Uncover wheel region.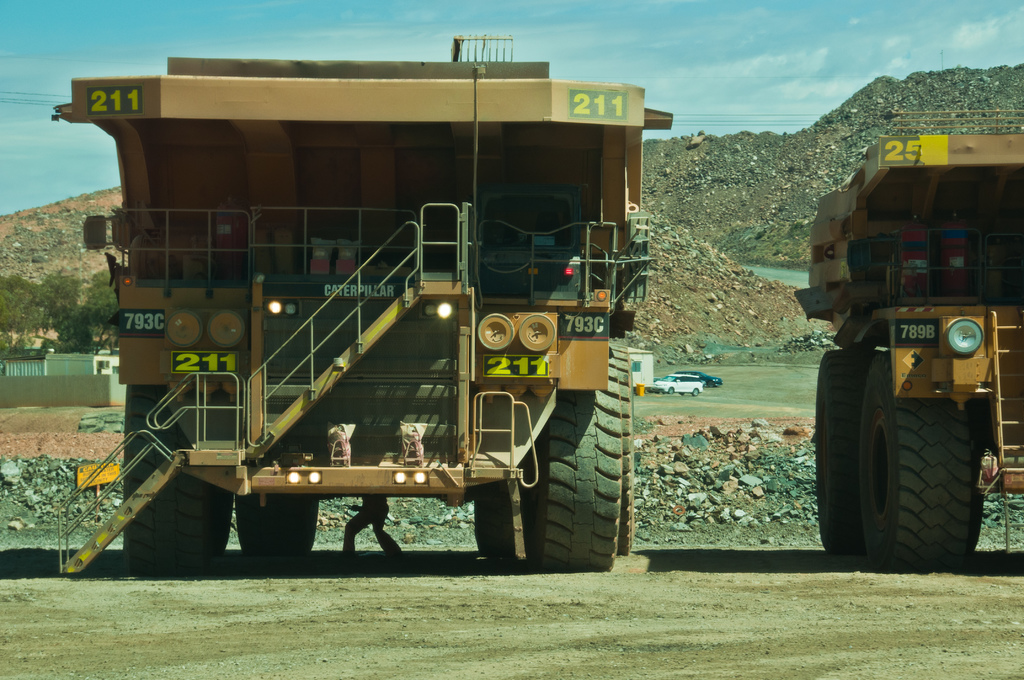
Uncovered: box(522, 339, 623, 570).
